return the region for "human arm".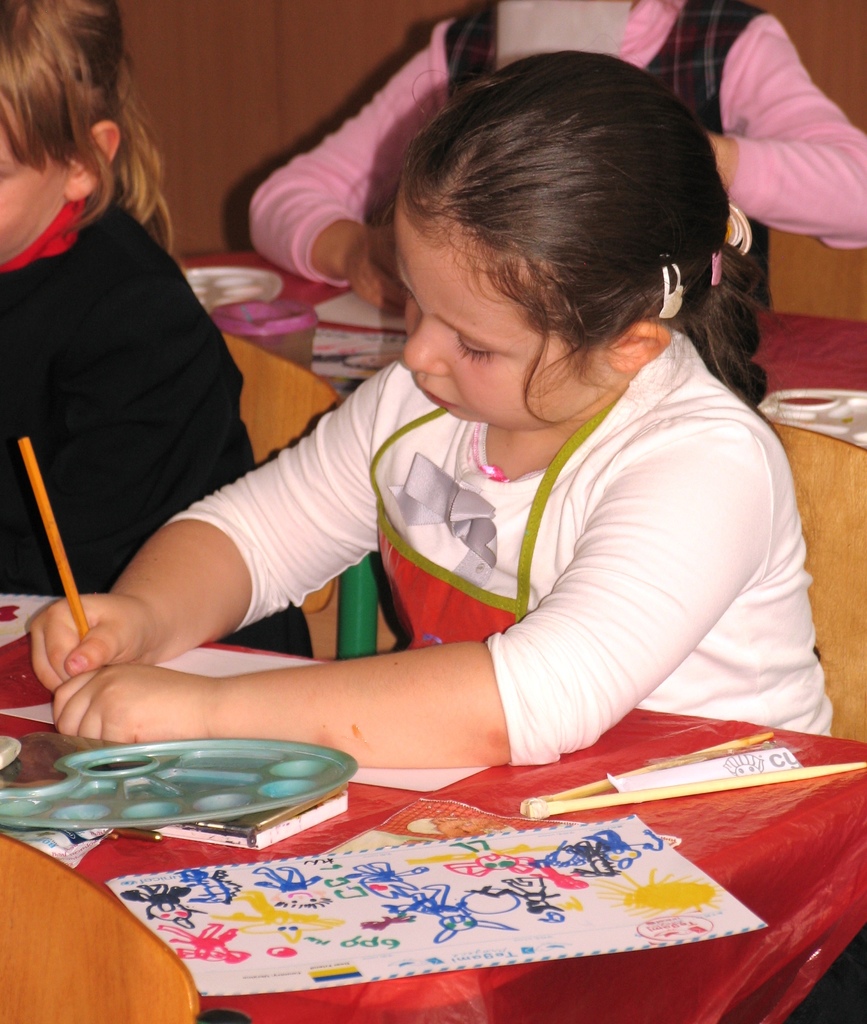
697, 15, 866, 252.
